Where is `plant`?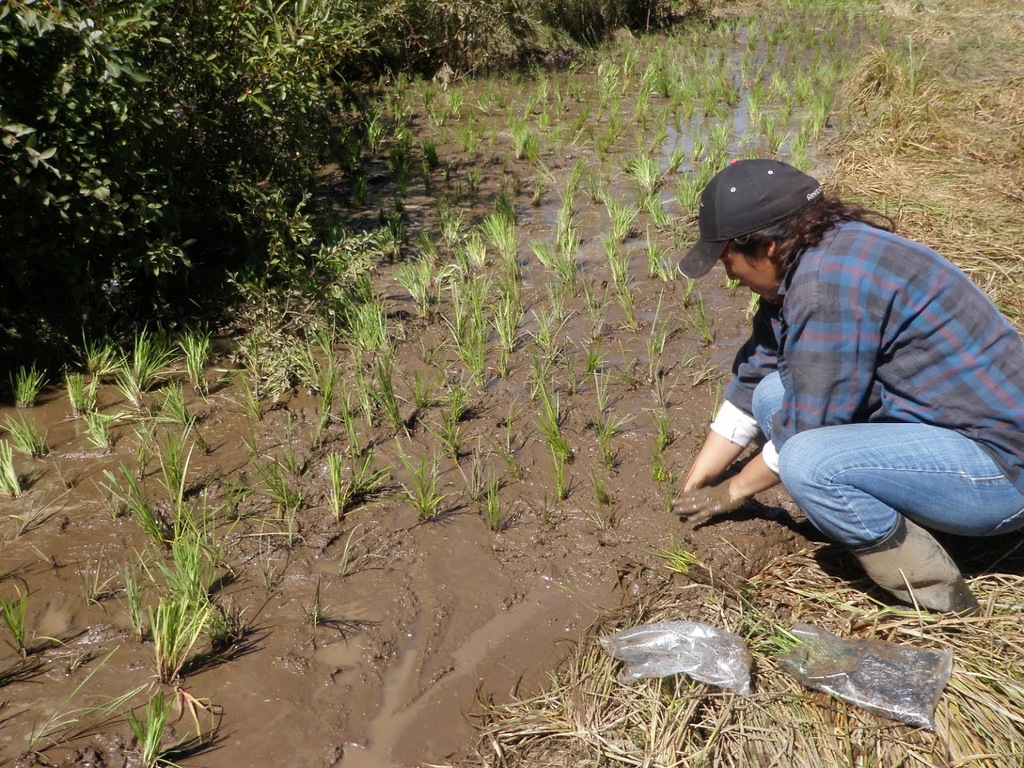
box=[902, 31, 927, 101].
